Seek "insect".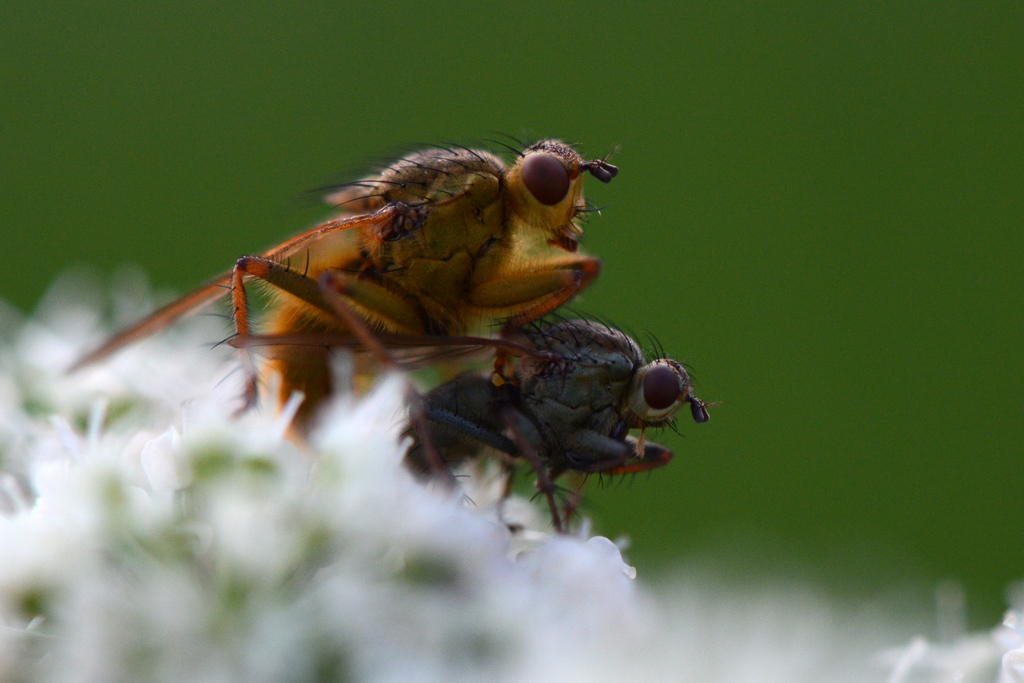
{"left": 392, "top": 303, "right": 719, "bottom": 530}.
